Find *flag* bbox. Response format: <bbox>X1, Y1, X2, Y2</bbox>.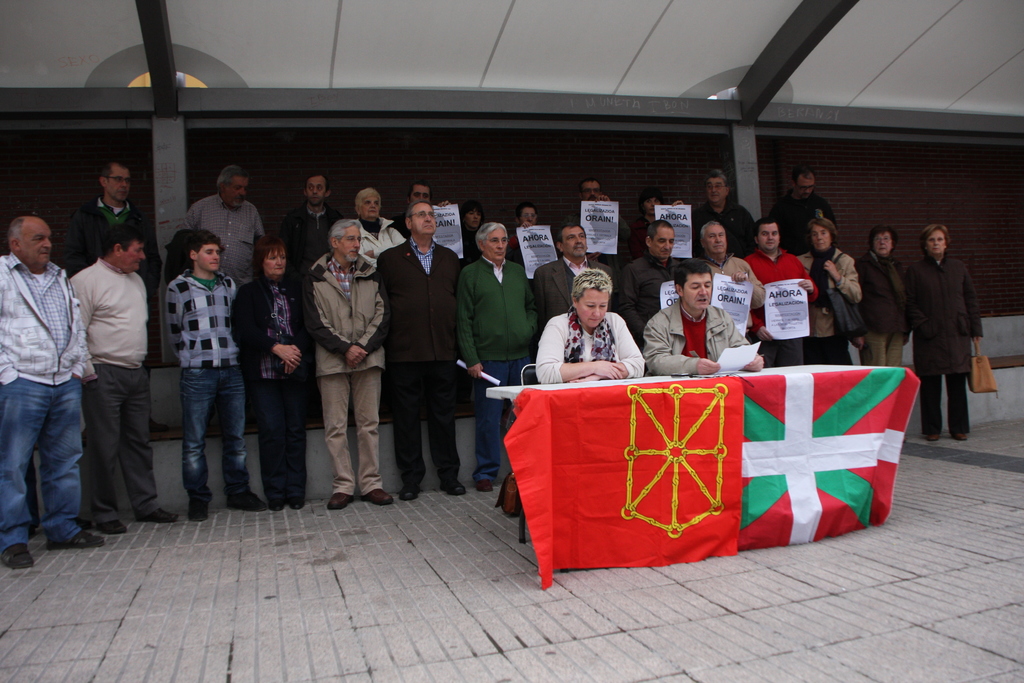
<bbox>512, 384, 924, 600</bbox>.
